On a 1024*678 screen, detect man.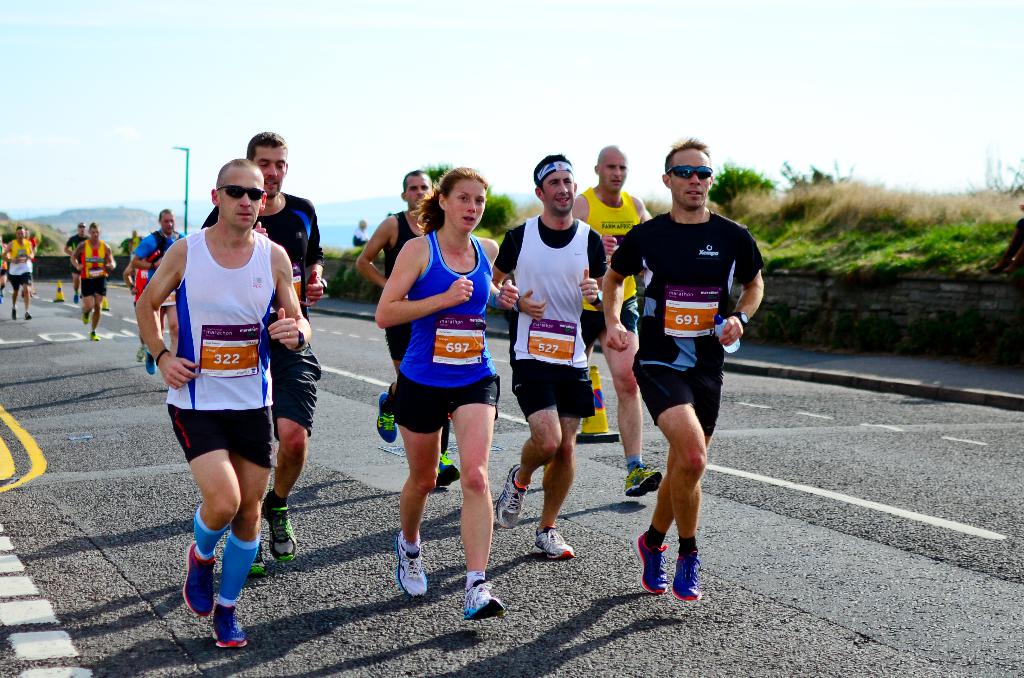
<region>489, 154, 610, 564</region>.
